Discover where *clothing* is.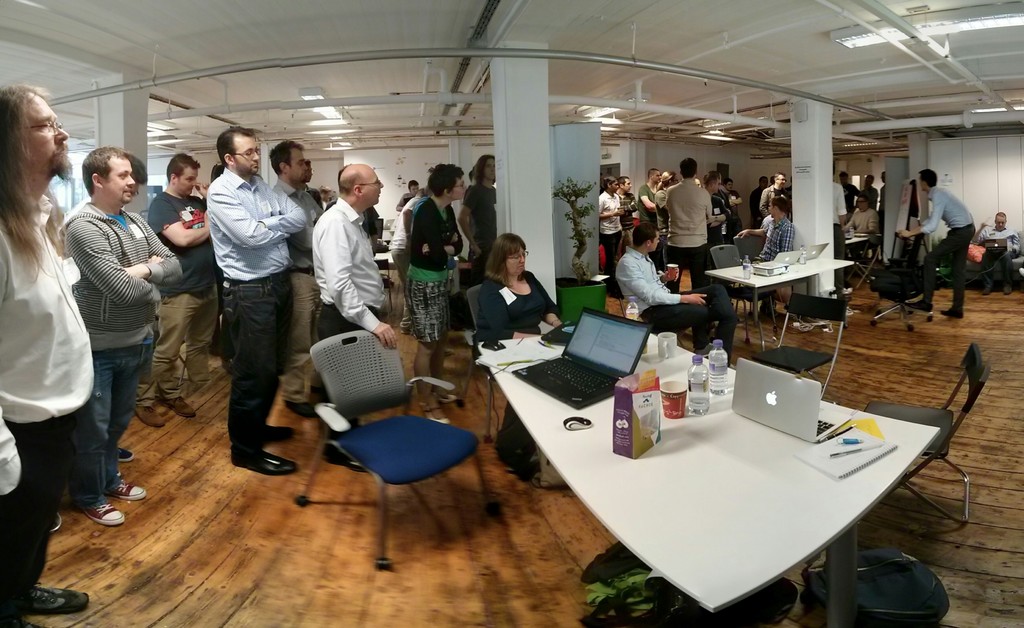
Discovered at 56,152,164,478.
